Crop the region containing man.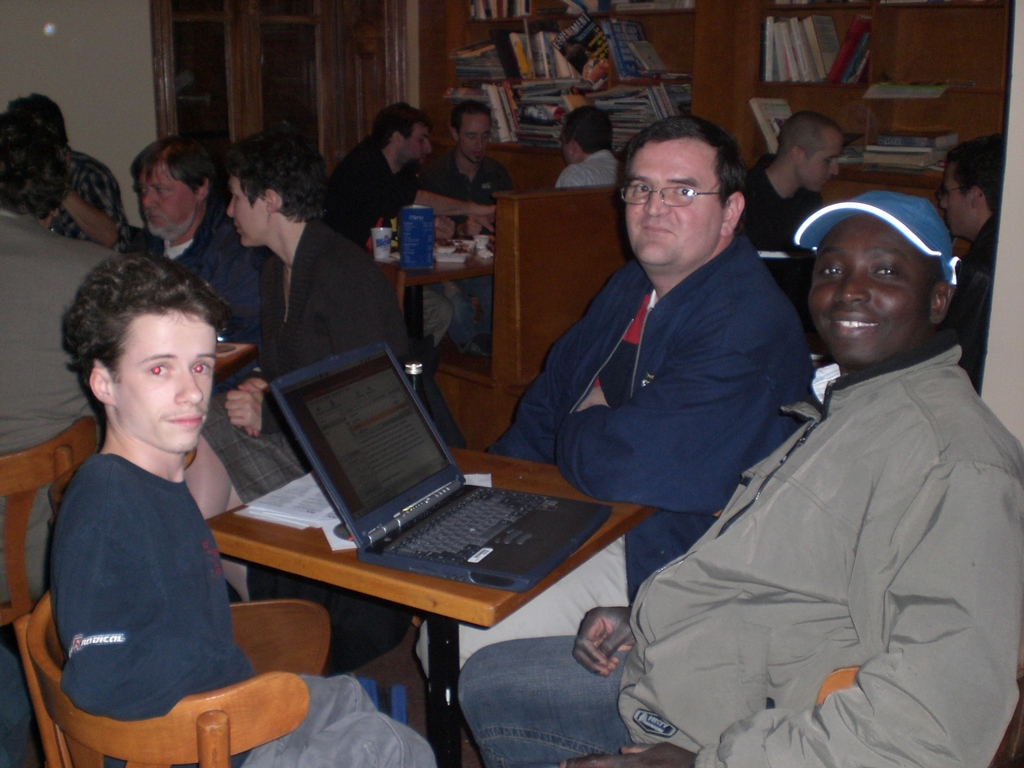
Crop region: (939,134,1005,392).
